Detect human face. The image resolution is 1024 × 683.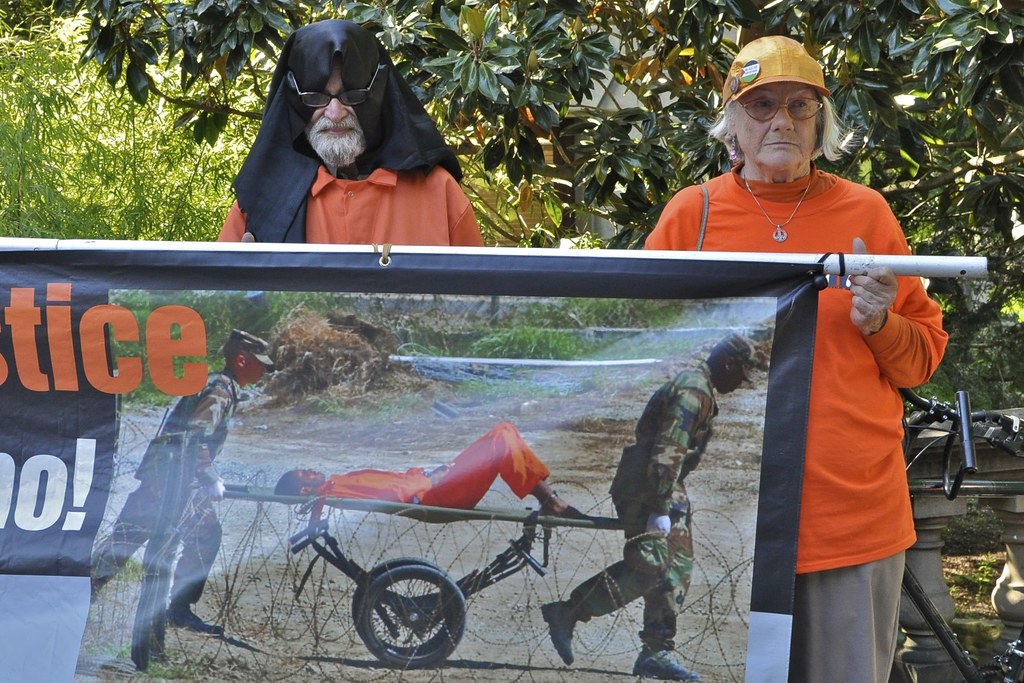
<box>723,368,746,394</box>.
